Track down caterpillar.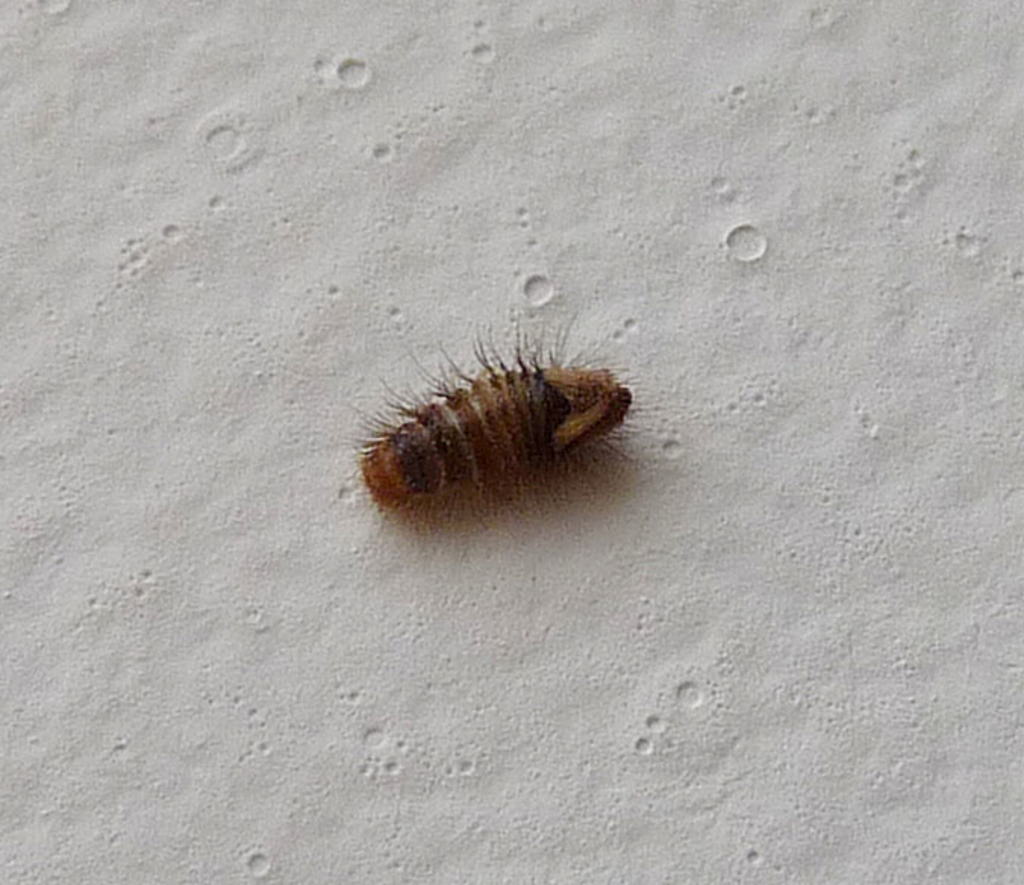
Tracked to box(344, 305, 650, 526).
